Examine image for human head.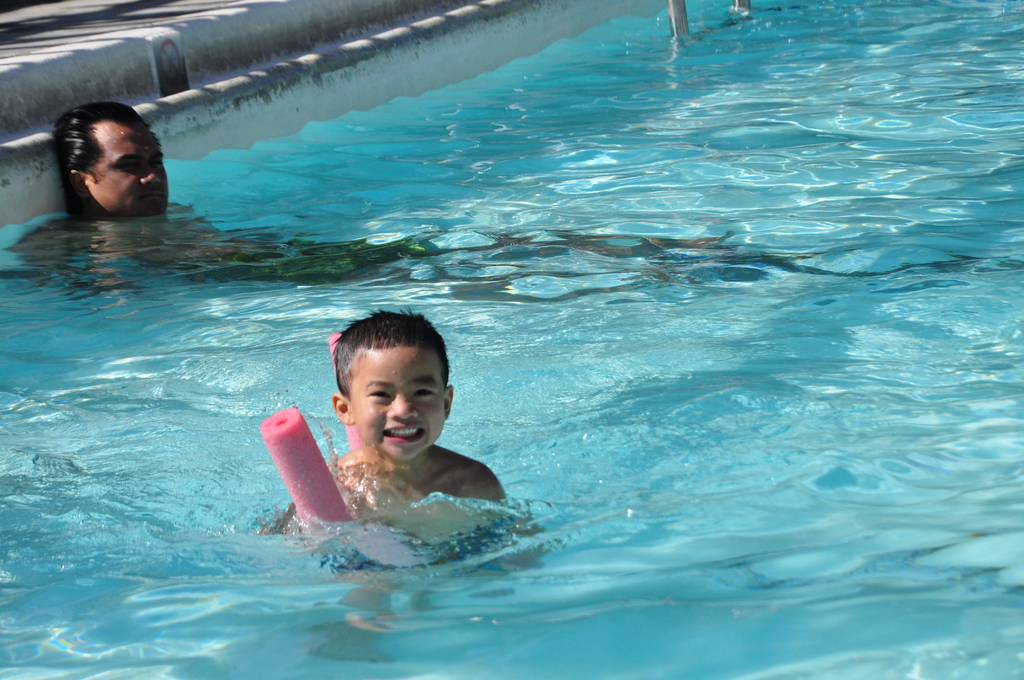
Examination result: select_region(335, 311, 454, 458).
